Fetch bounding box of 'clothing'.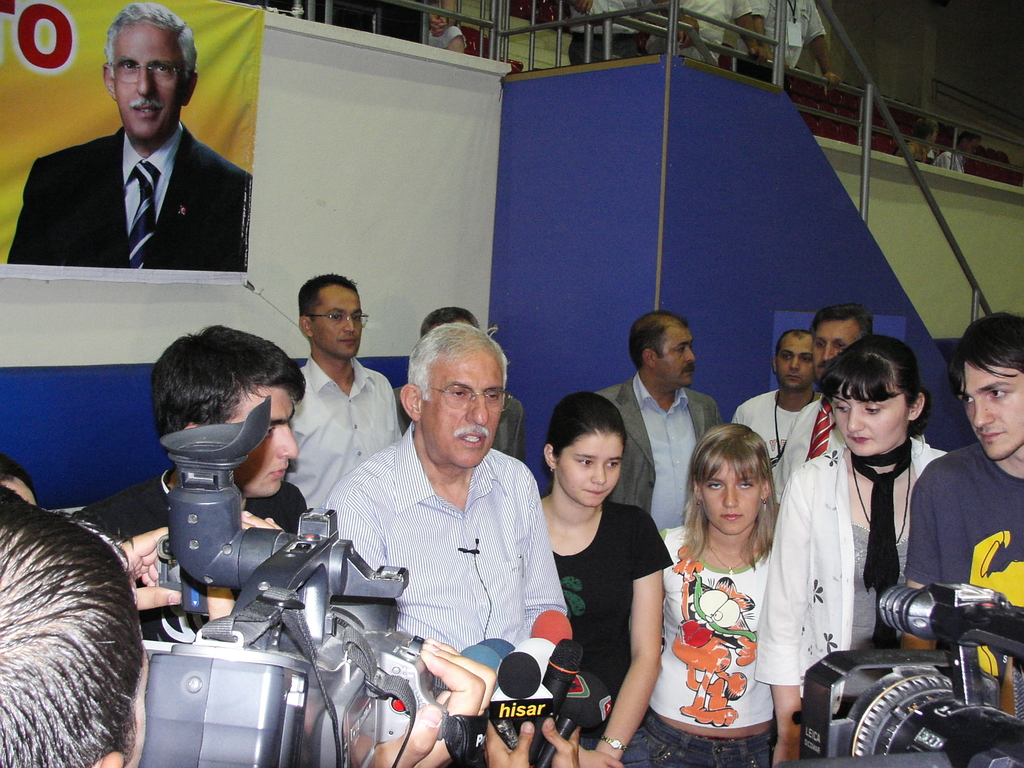
Bbox: pyautogui.locateOnScreen(894, 143, 930, 161).
